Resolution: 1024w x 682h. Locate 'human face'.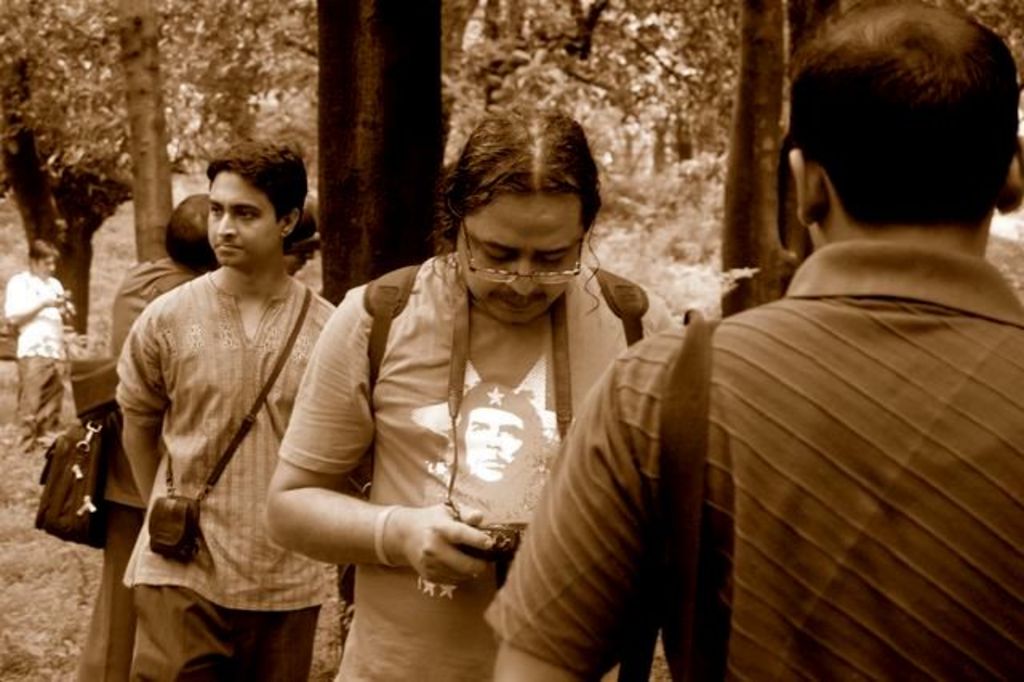
(458, 192, 584, 320).
